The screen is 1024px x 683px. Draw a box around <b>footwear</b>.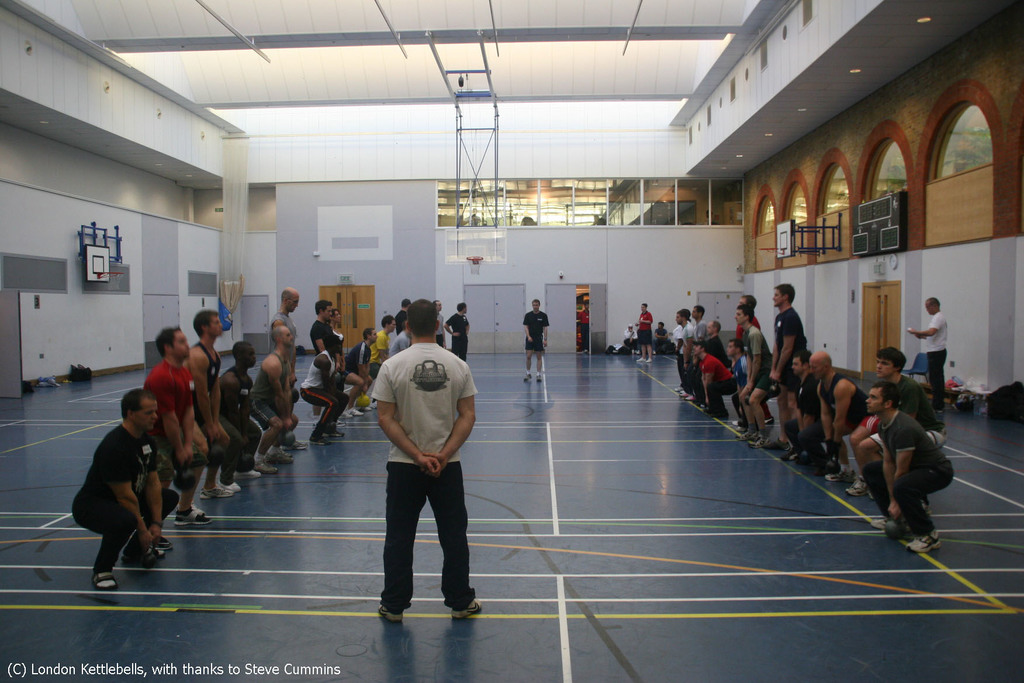
(left=350, top=407, right=360, bottom=414).
